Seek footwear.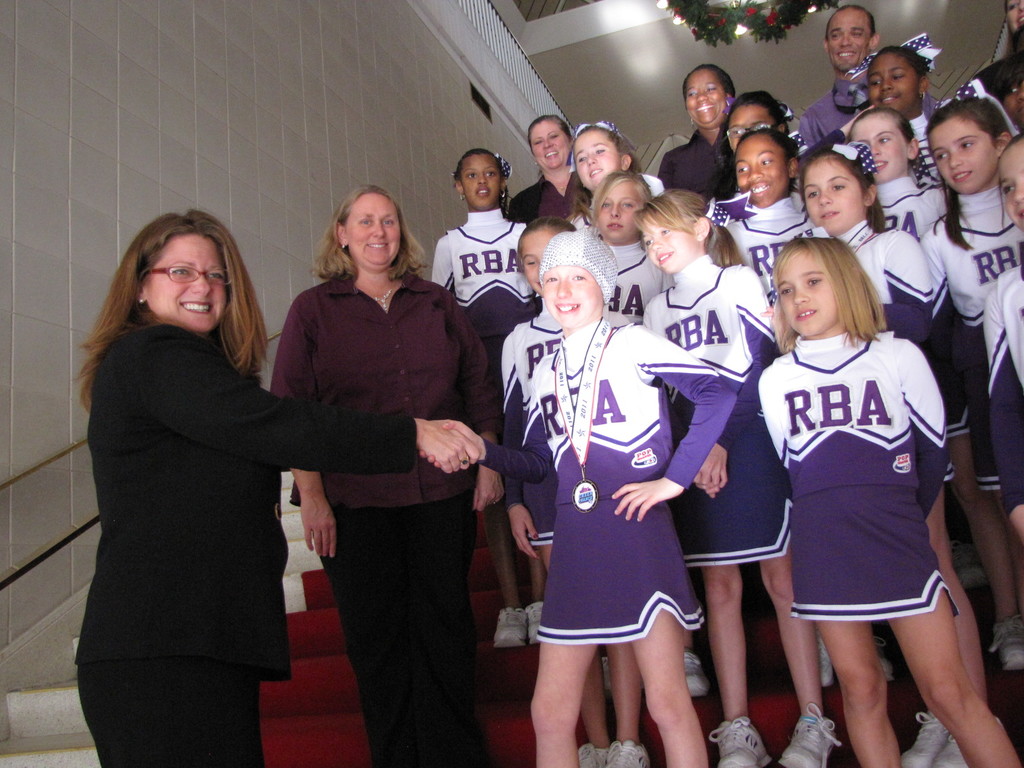
<bbox>580, 735, 650, 767</bbox>.
